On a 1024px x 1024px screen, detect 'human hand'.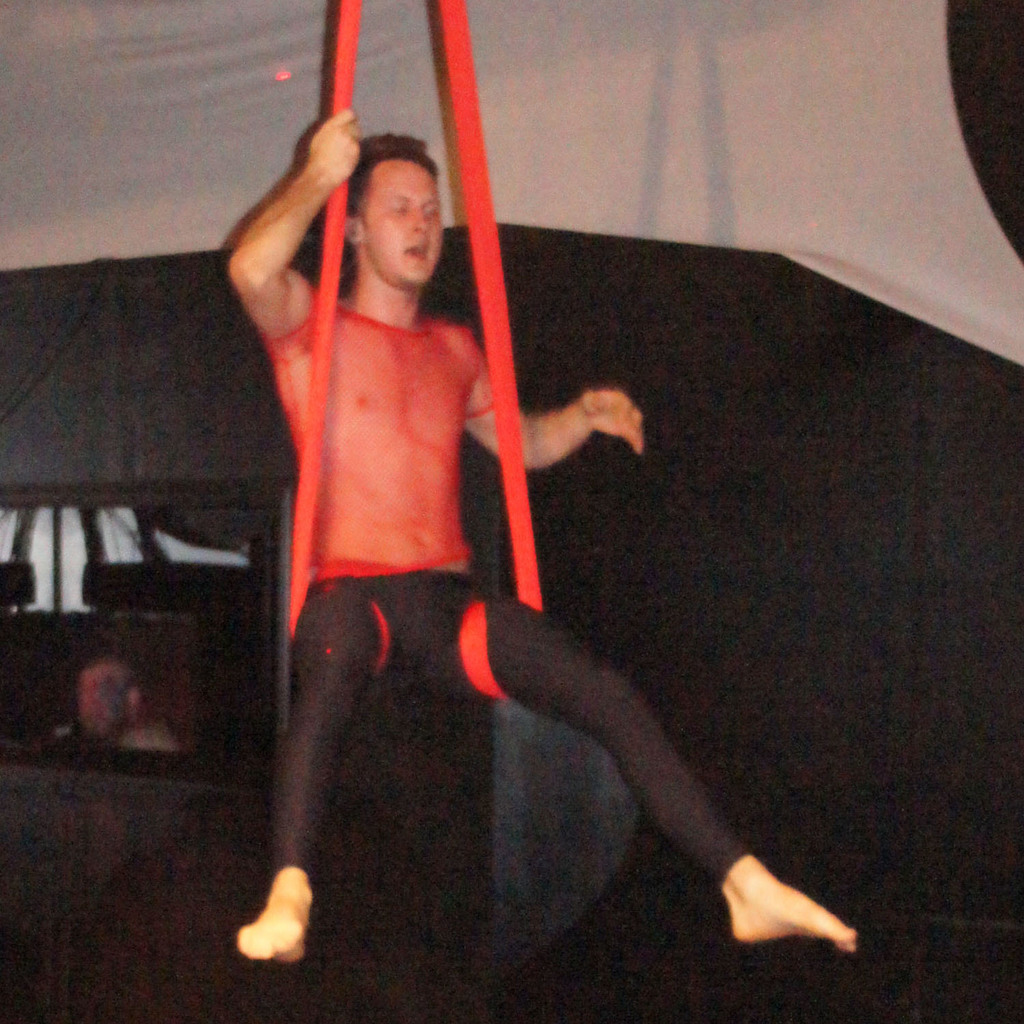
[left=307, top=115, right=362, bottom=177].
